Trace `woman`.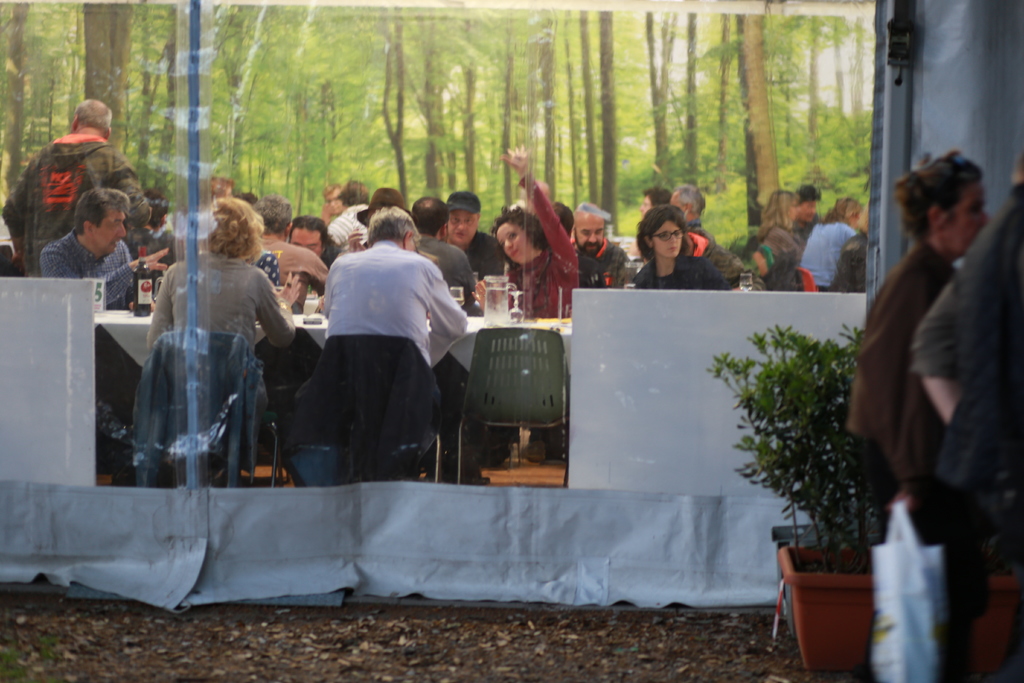
Traced to bbox=(624, 201, 735, 294).
